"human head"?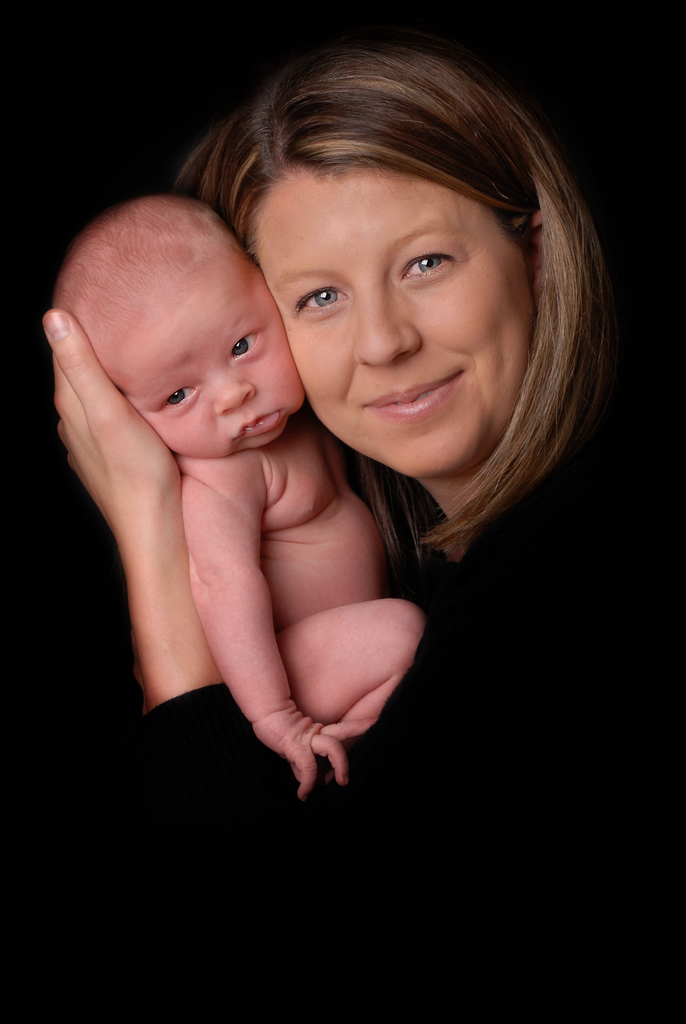
box=[50, 189, 309, 461]
